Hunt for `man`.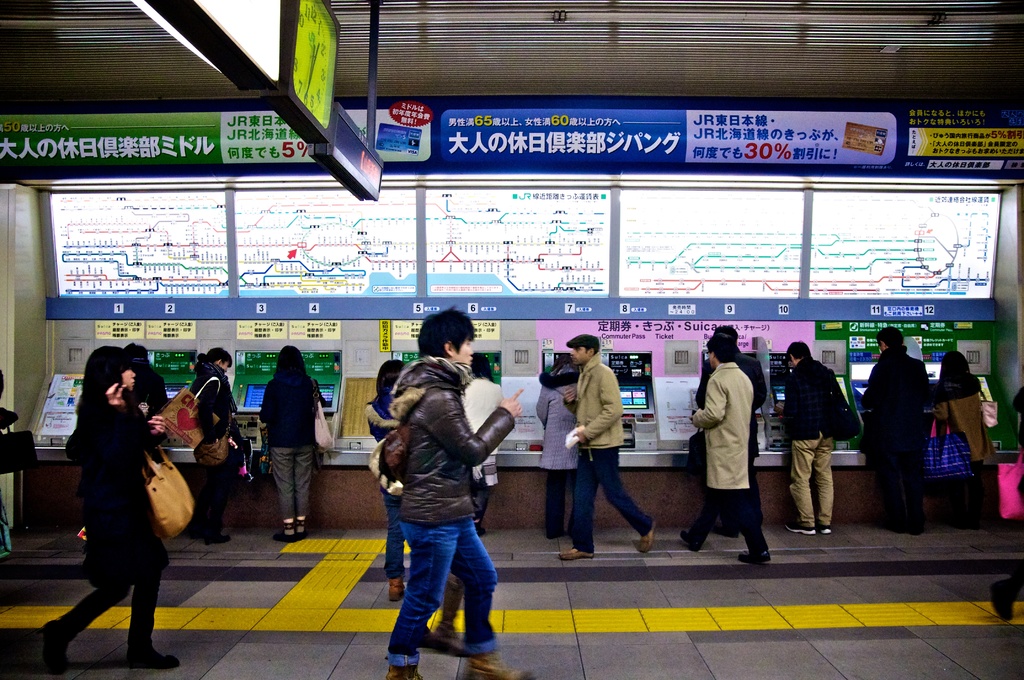
Hunted down at {"x1": 382, "y1": 301, "x2": 543, "y2": 679}.
